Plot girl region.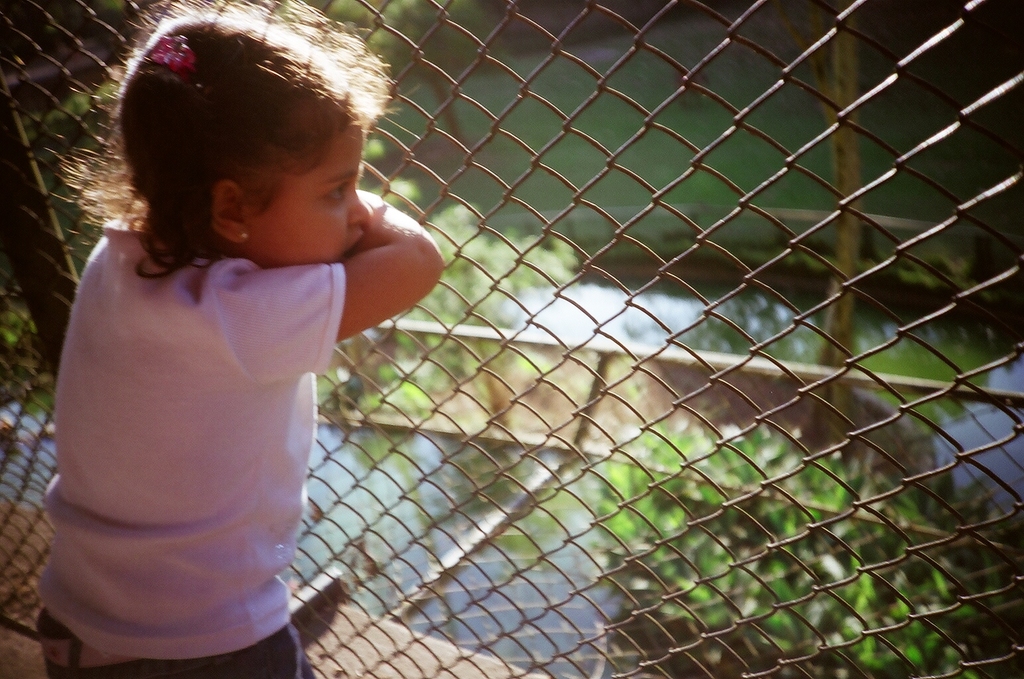
Plotted at bbox(31, 12, 444, 678).
